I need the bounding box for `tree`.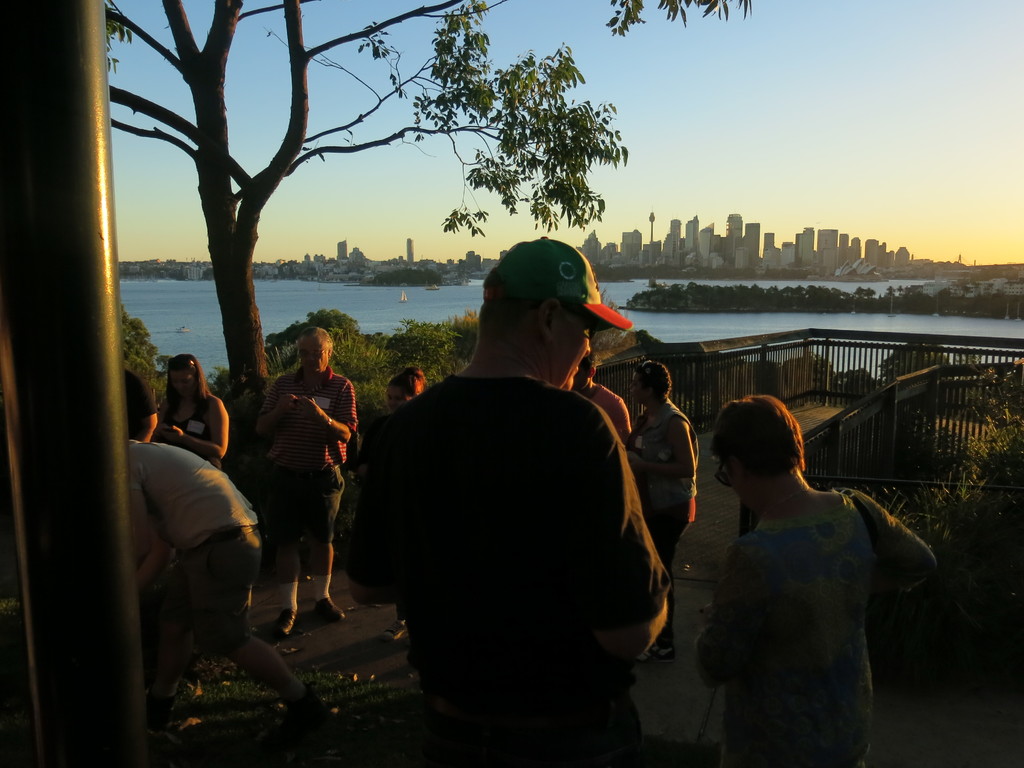
Here it is: (x1=737, y1=344, x2=838, y2=406).
